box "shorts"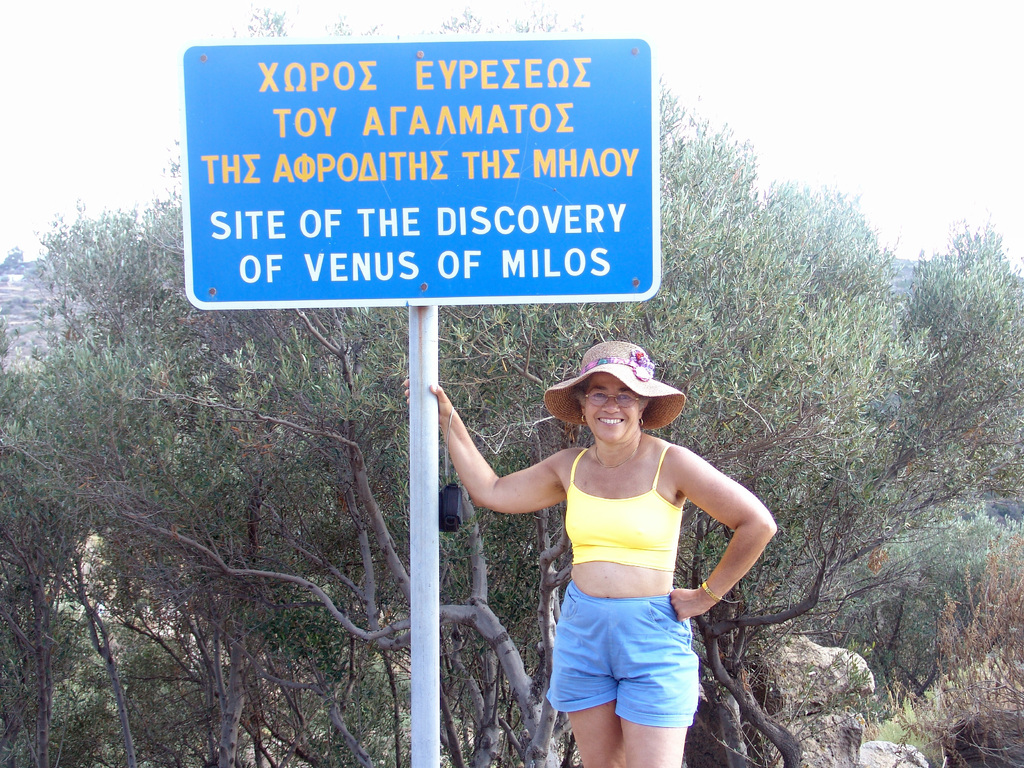
pyautogui.locateOnScreen(535, 607, 718, 732)
